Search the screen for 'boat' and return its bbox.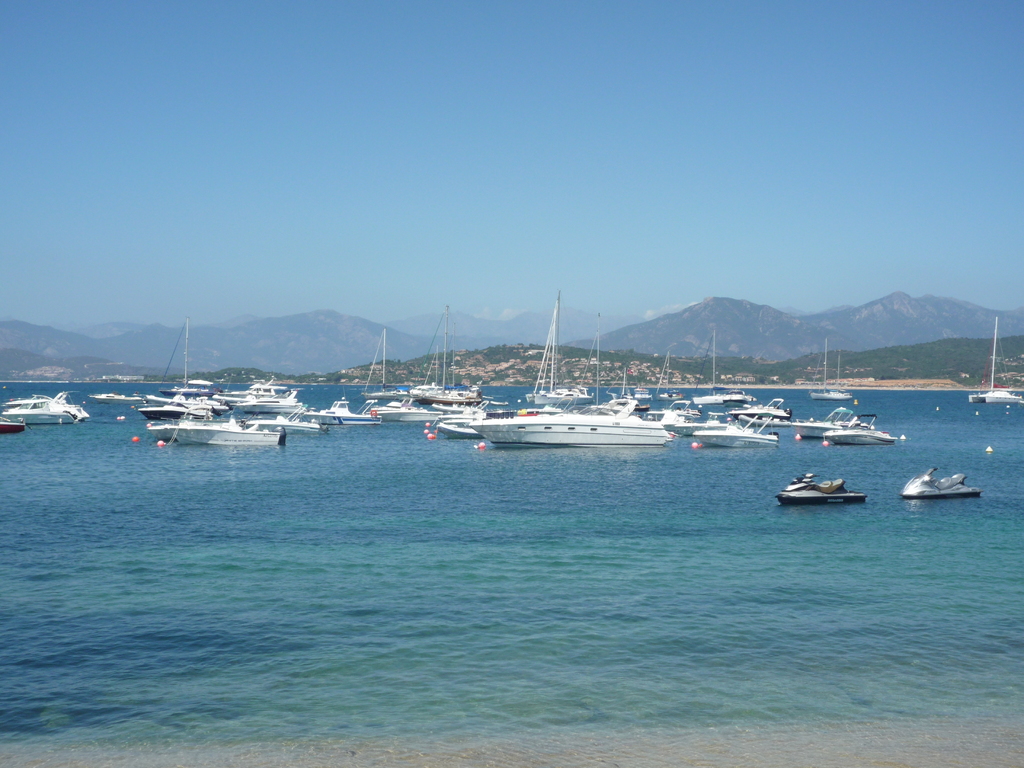
Found: crop(682, 378, 768, 404).
